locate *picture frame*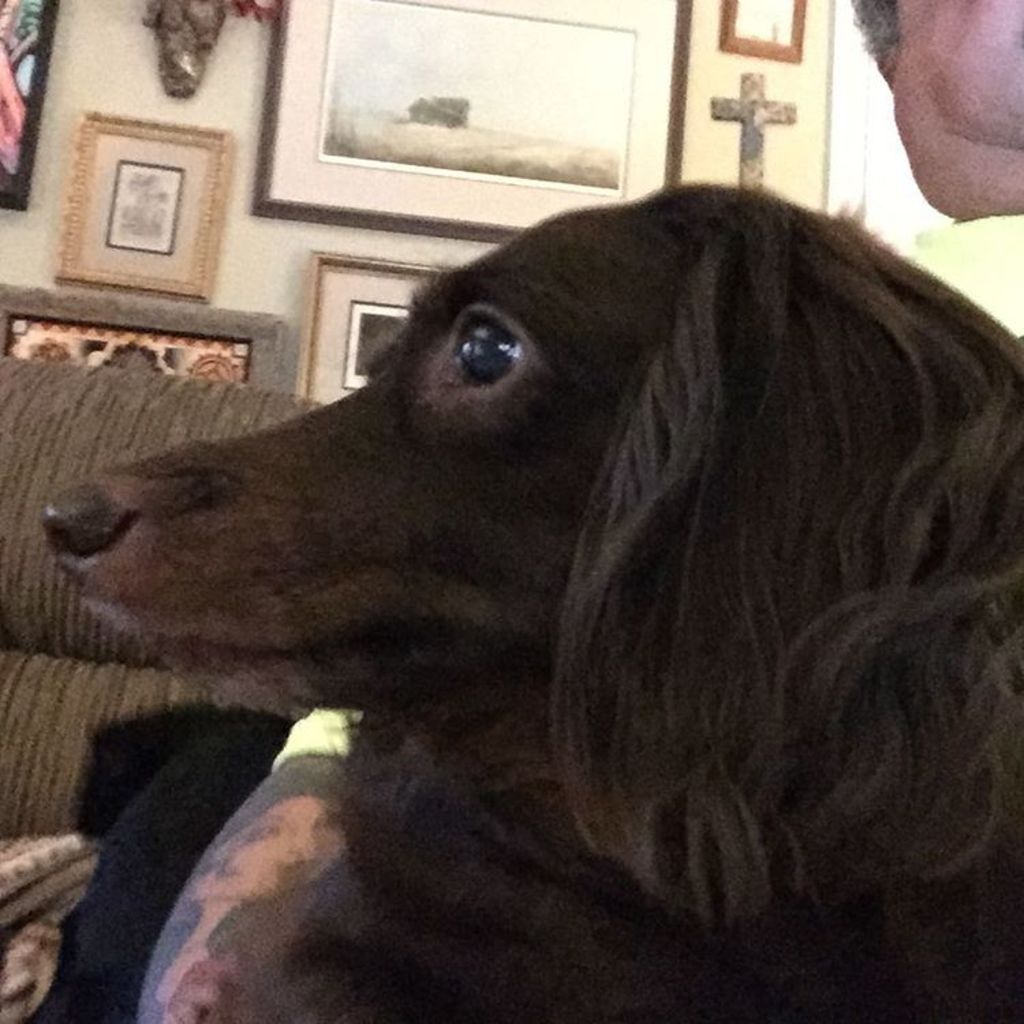
Rect(292, 246, 477, 410)
